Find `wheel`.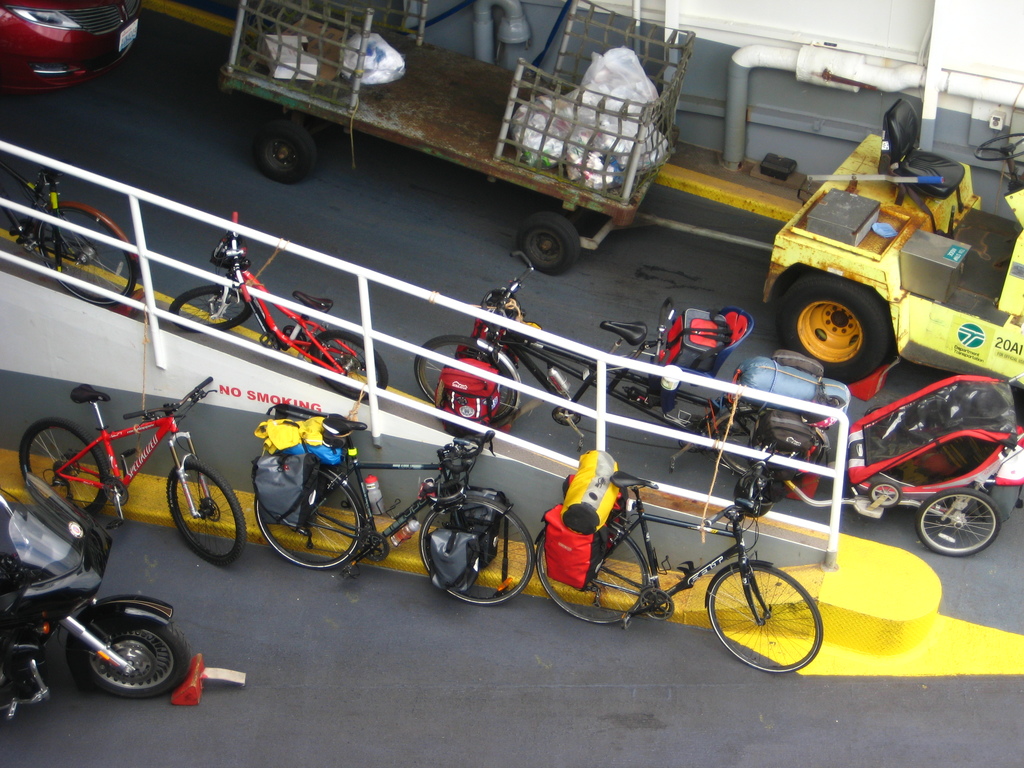
[left=767, top=274, right=893, bottom=388].
